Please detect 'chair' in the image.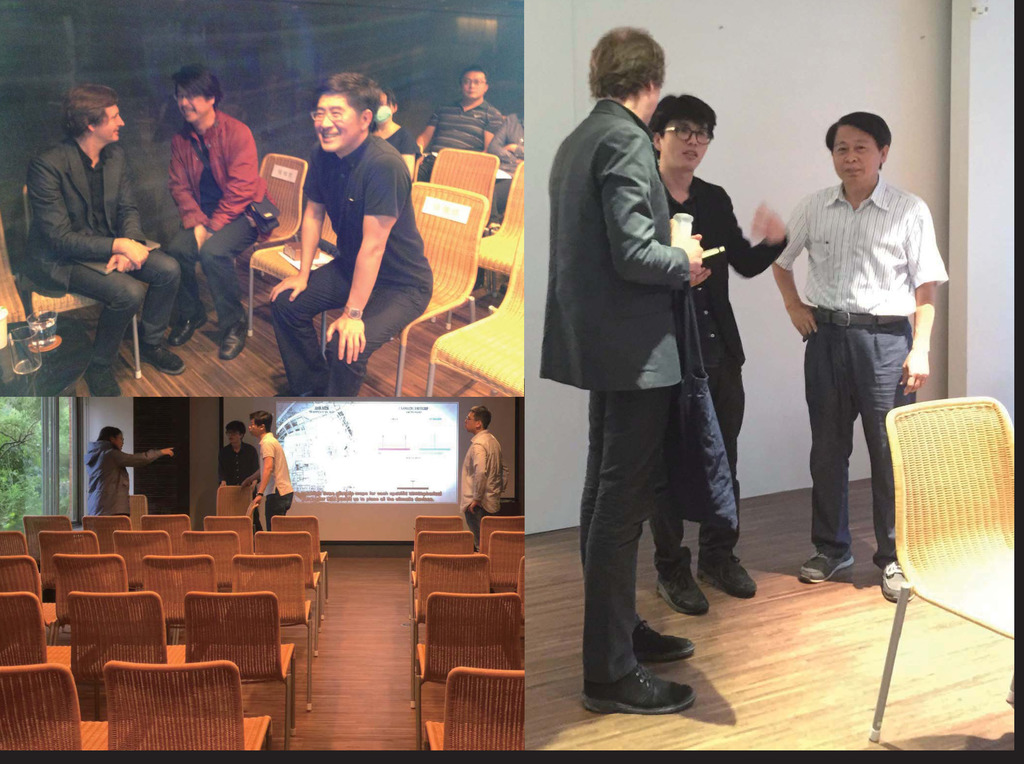
l=415, t=516, r=463, b=533.
